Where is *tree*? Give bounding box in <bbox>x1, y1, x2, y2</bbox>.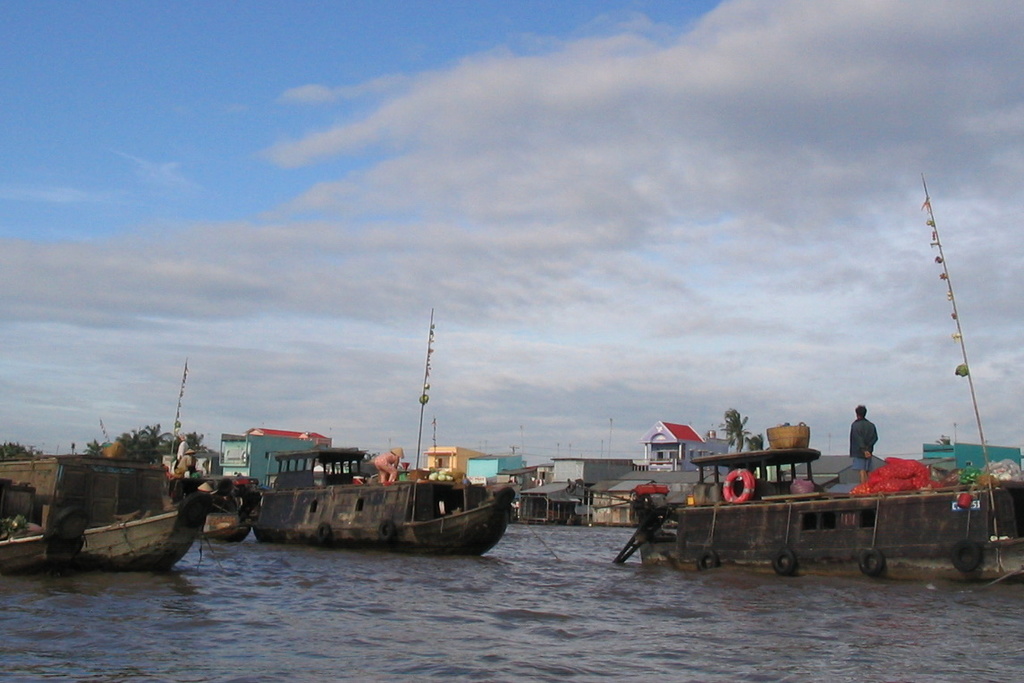
<bbox>0, 440, 50, 463</bbox>.
